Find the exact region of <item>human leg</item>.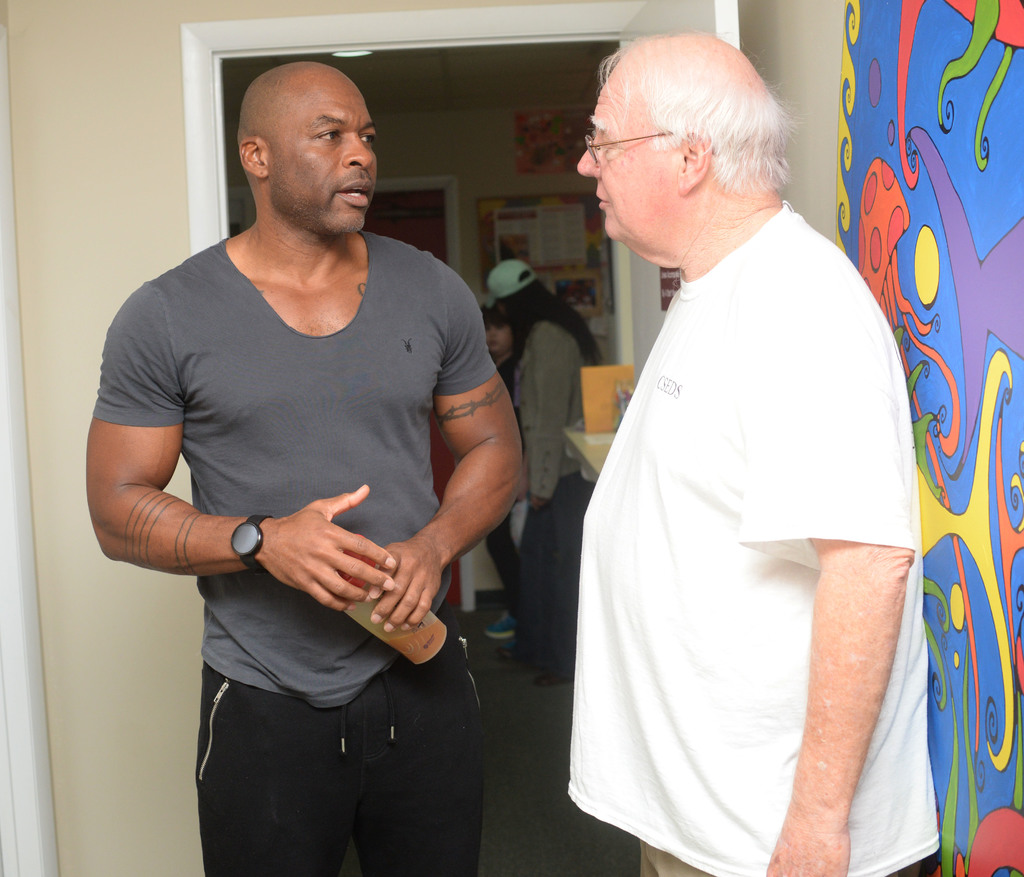
Exact region: <box>484,495,515,638</box>.
